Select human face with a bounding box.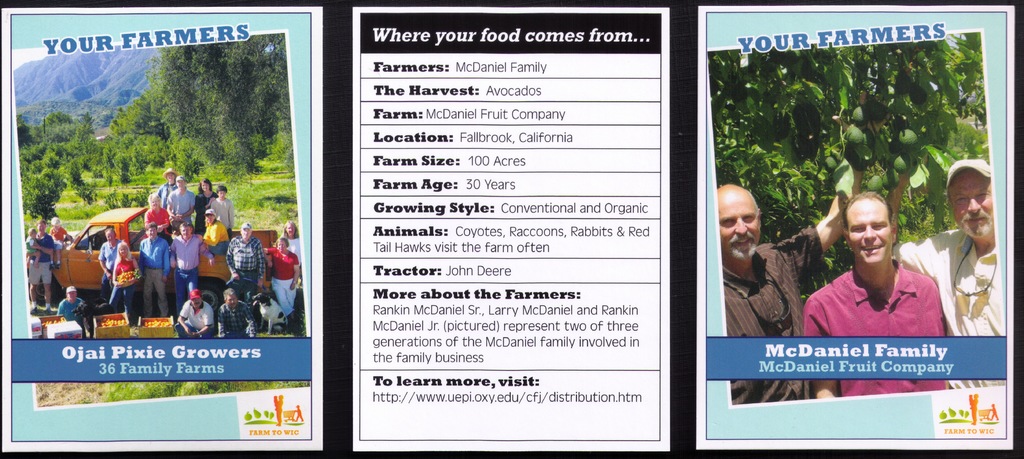
locate(118, 244, 126, 254).
